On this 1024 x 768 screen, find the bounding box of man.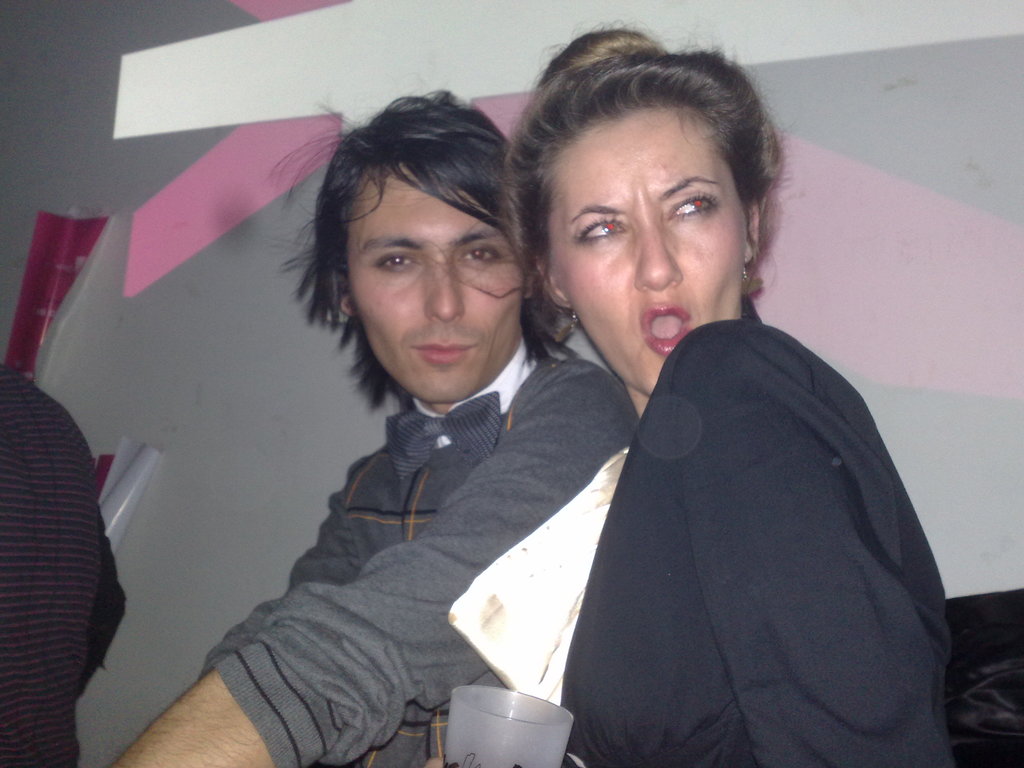
Bounding box: bbox=(132, 91, 649, 764).
